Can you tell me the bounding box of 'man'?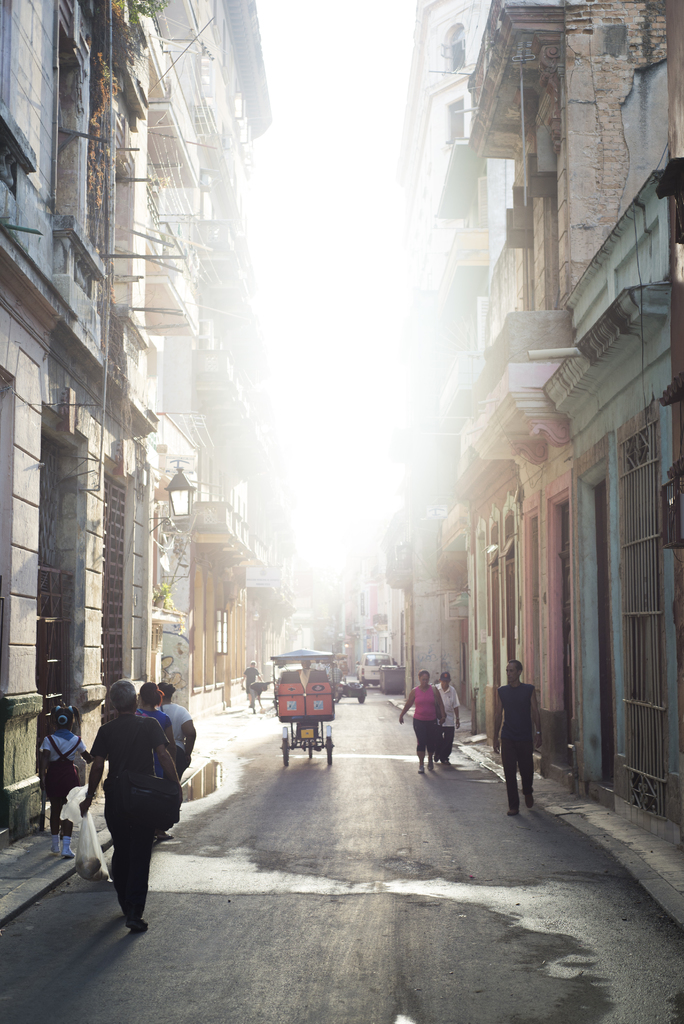
<region>493, 660, 546, 806</region>.
